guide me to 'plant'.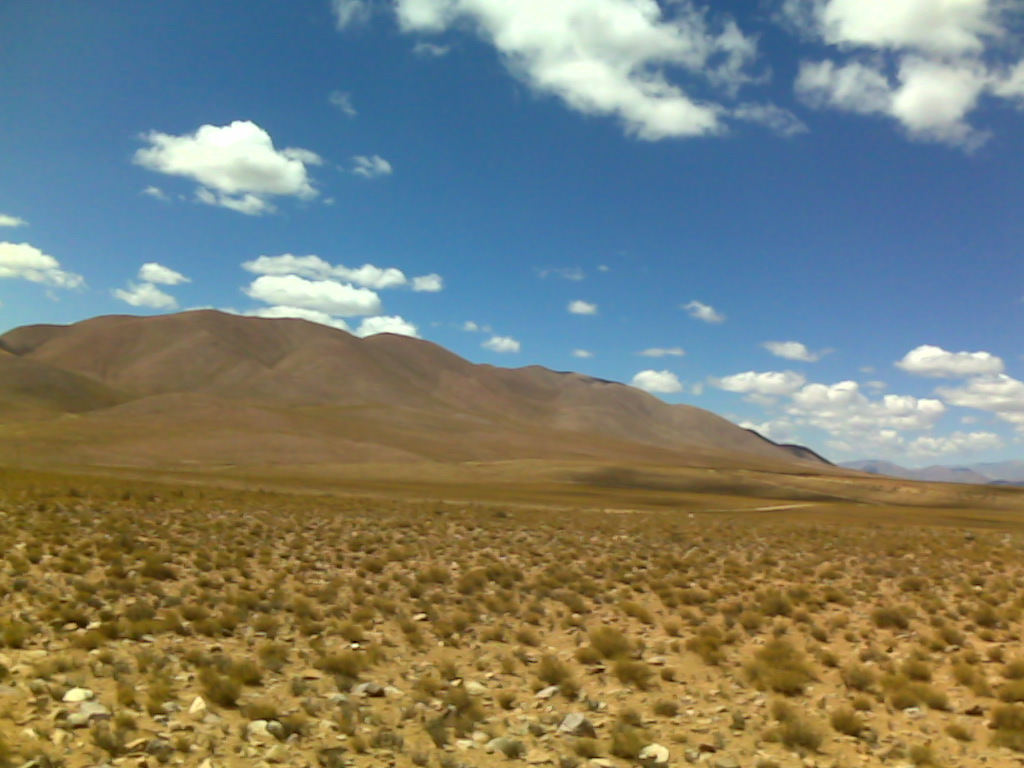
Guidance: 331:703:358:731.
